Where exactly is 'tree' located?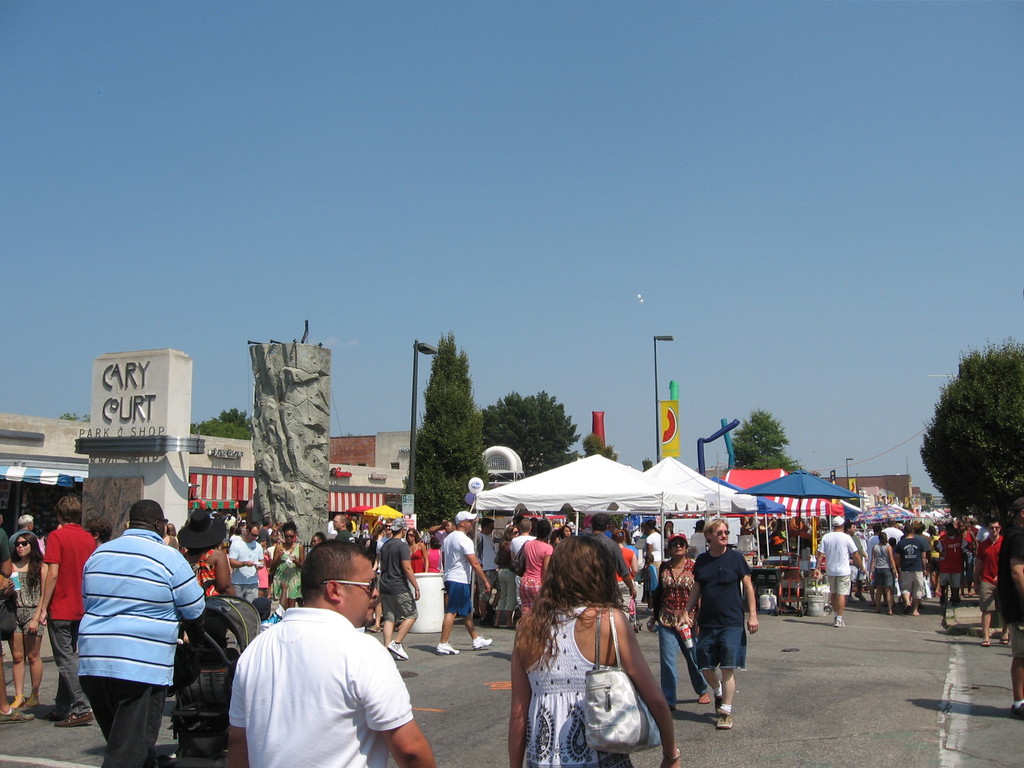
Its bounding box is <region>399, 331, 488, 526</region>.
